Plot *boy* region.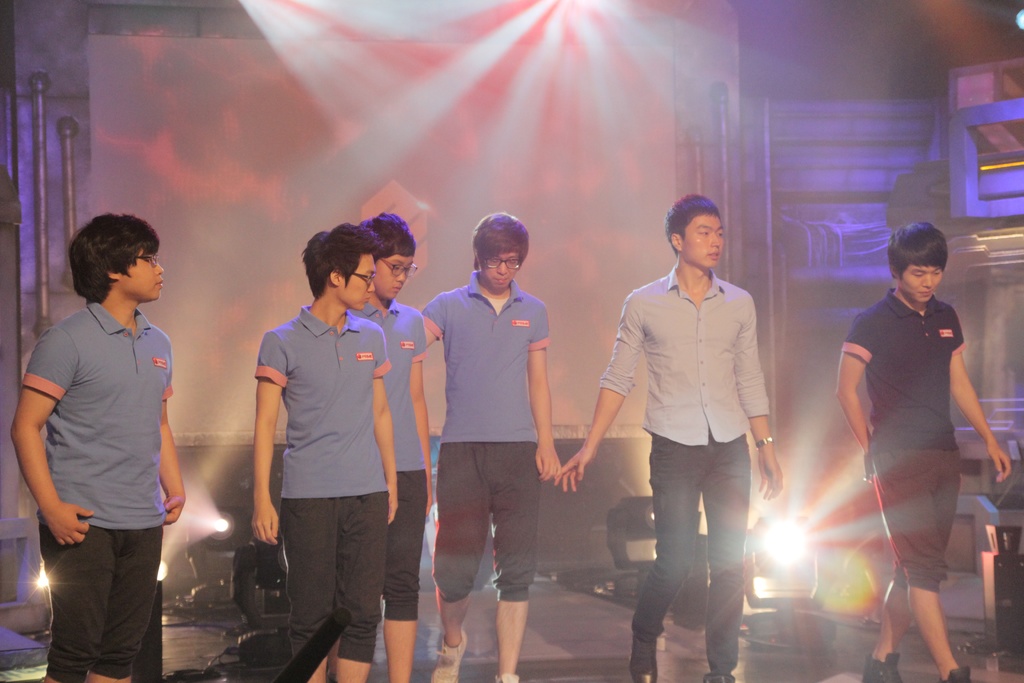
Plotted at 835, 217, 1013, 682.
